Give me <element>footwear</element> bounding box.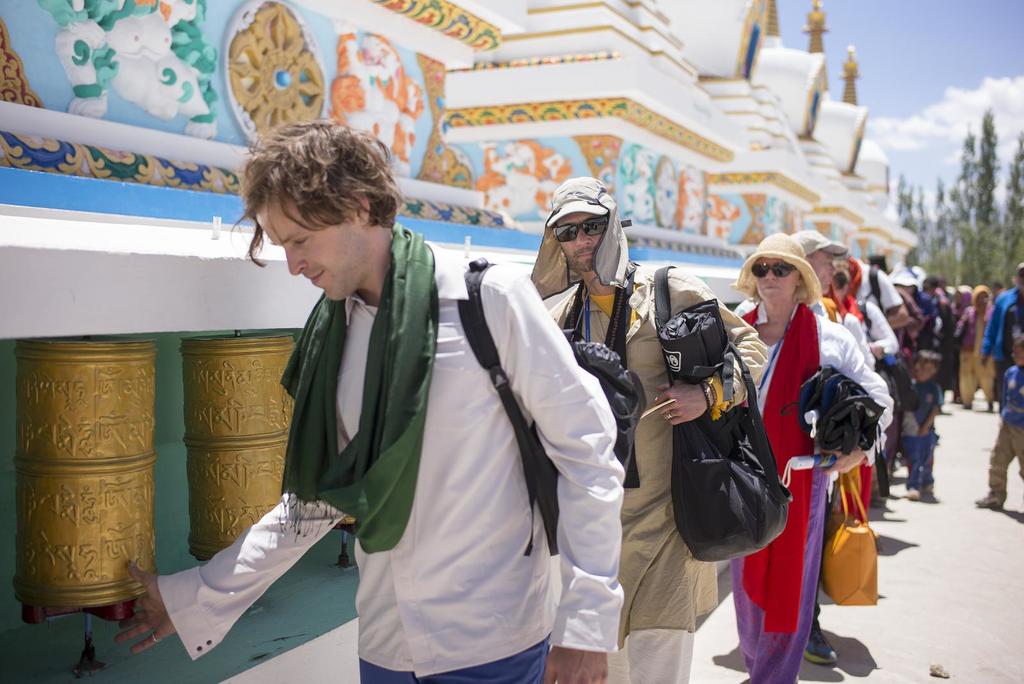
805/606/840/667.
